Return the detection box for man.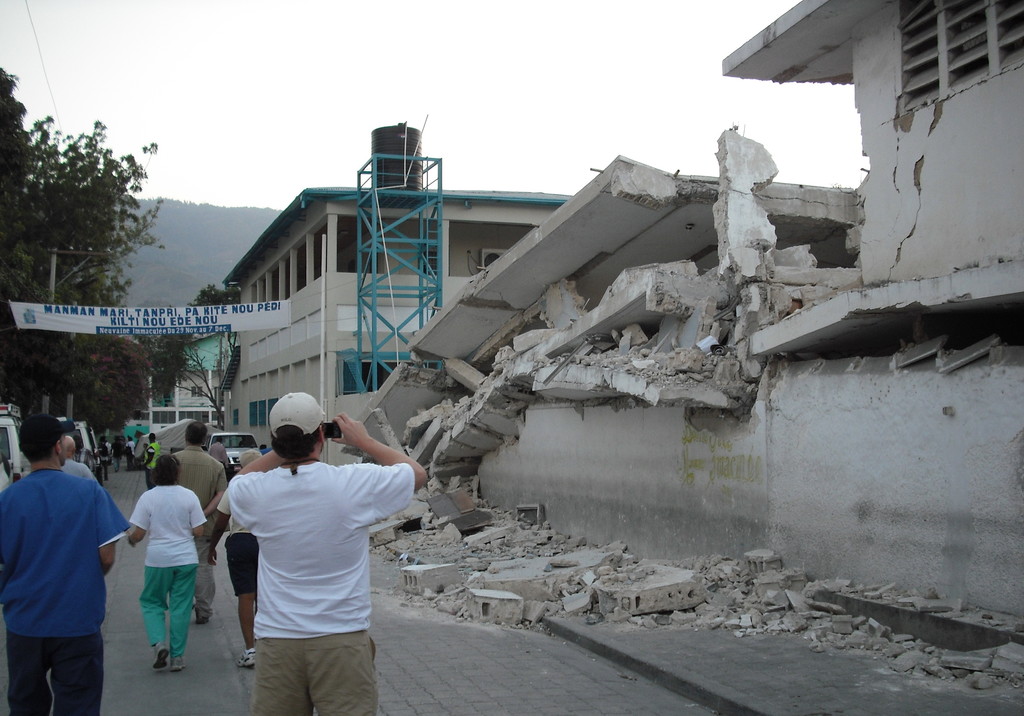
bbox=[206, 435, 228, 468].
